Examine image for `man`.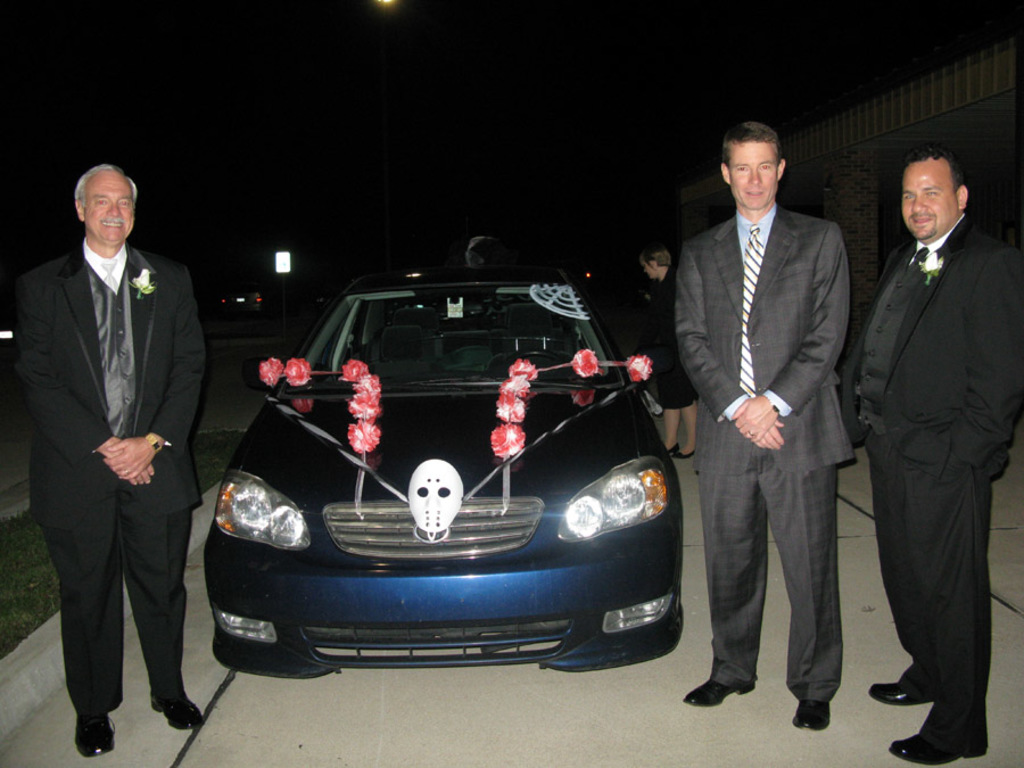
Examination result: (840, 146, 1023, 766).
